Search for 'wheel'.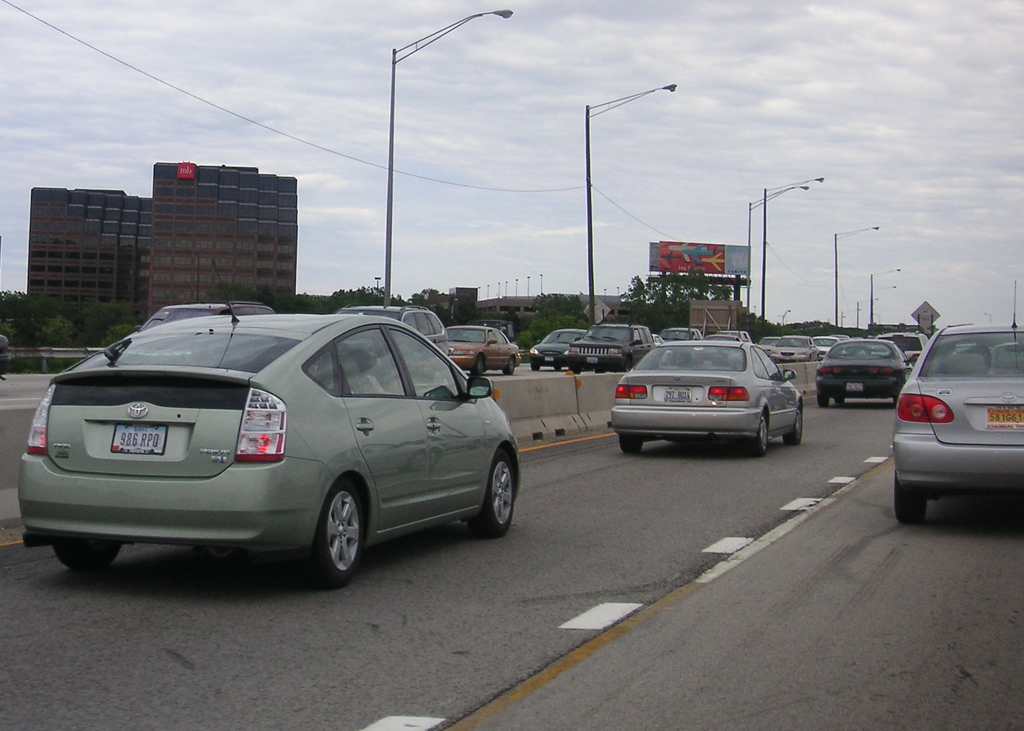
Found at 815, 390, 832, 408.
